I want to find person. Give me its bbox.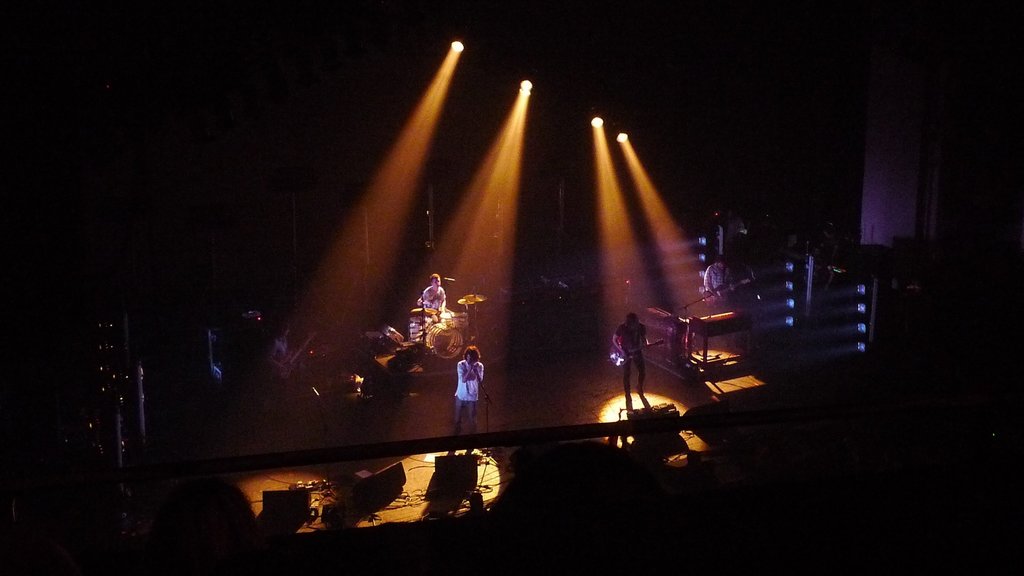
detection(610, 300, 655, 422).
